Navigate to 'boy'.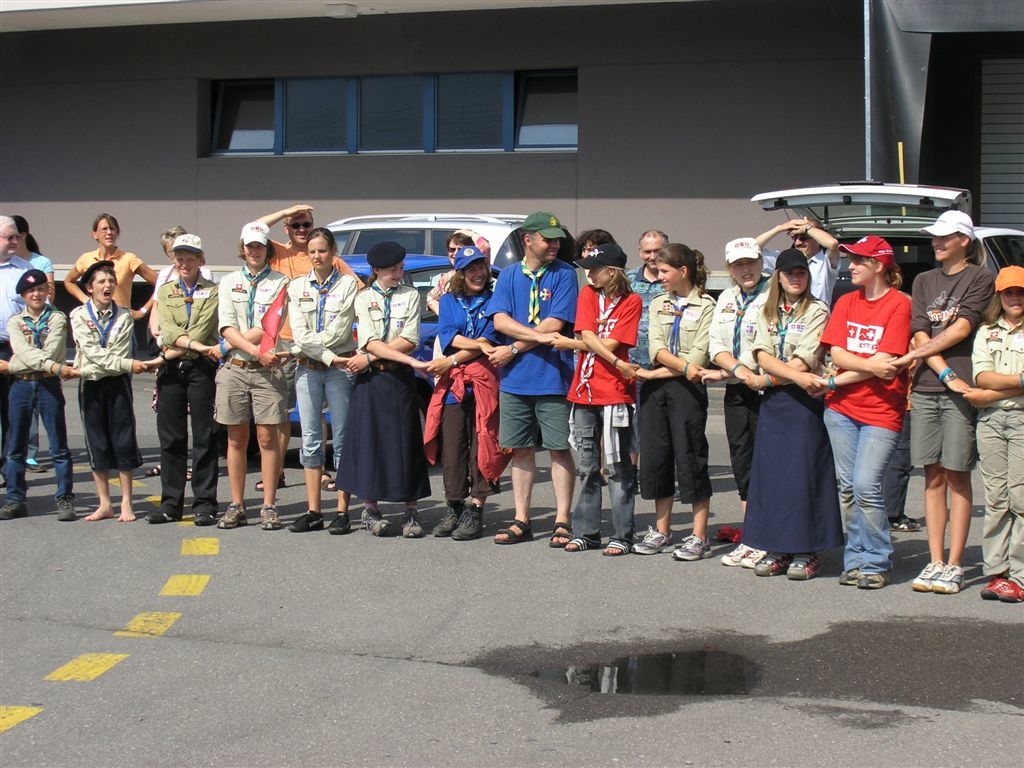
Navigation target: <bbox>210, 222, 284, 532</bbox>.
